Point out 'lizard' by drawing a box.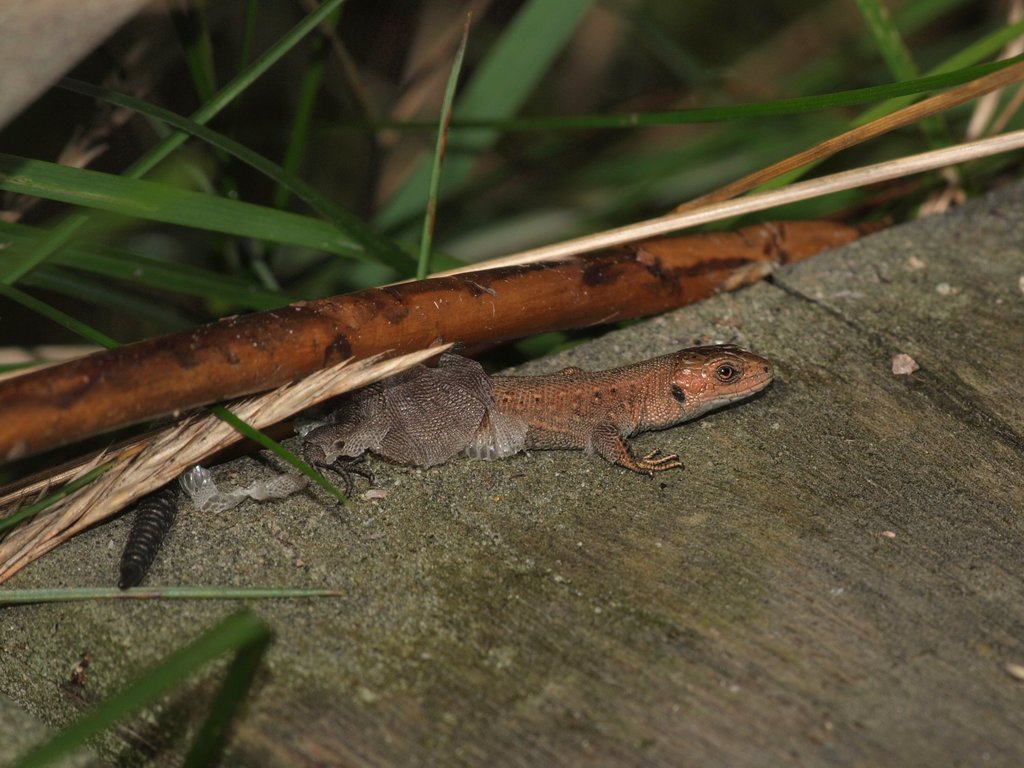
314:346:774:497.
